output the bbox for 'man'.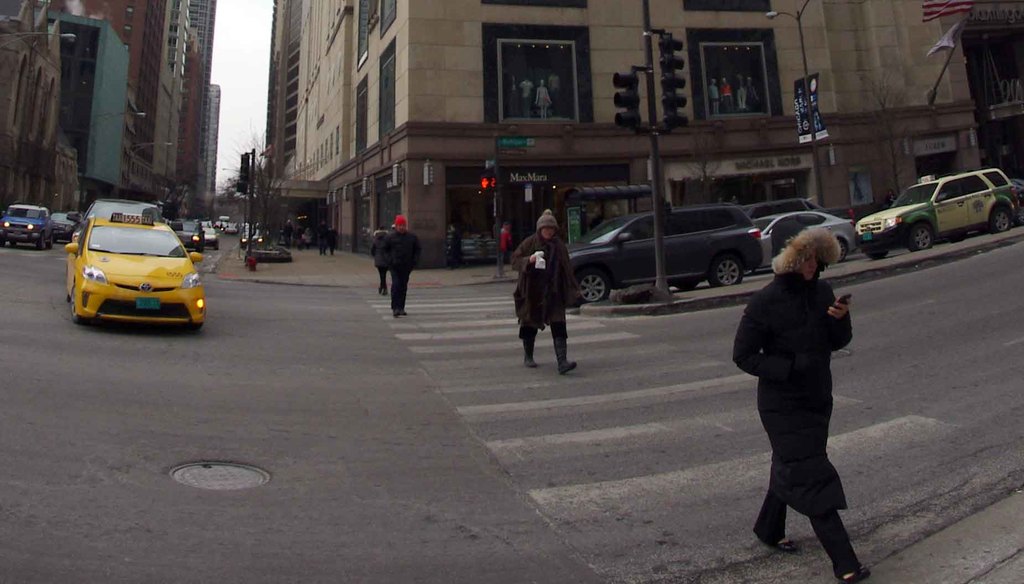
box(509, 216, 577, 377).
